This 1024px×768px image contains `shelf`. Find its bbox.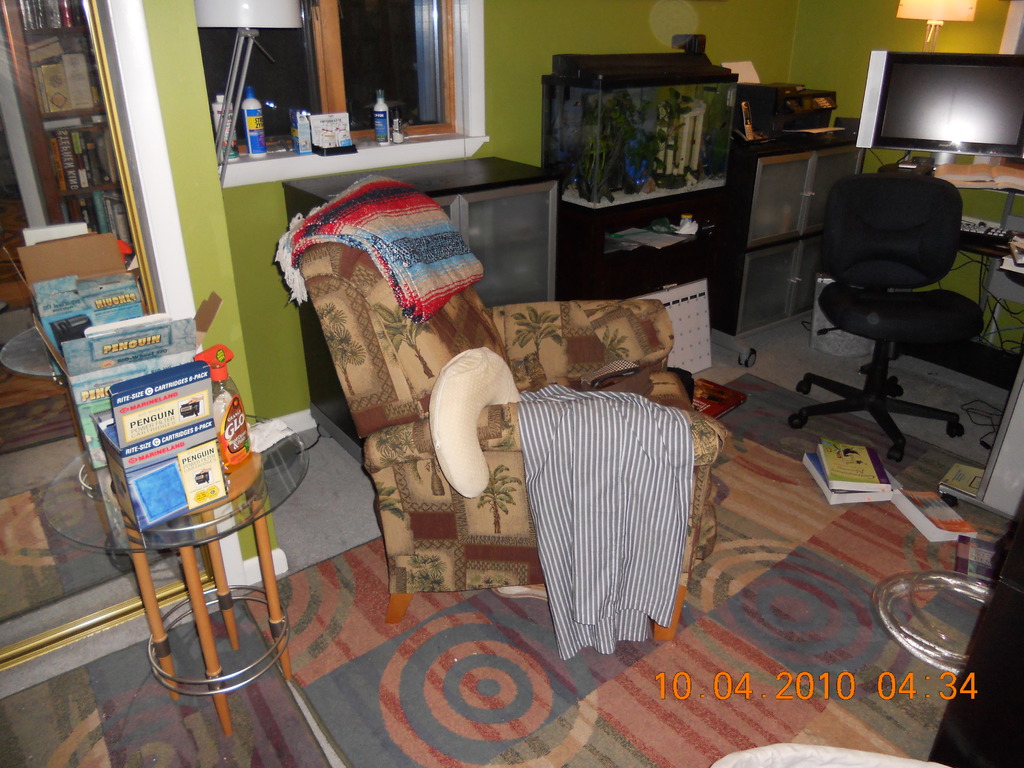
detection(0, 0, 170, 675).
